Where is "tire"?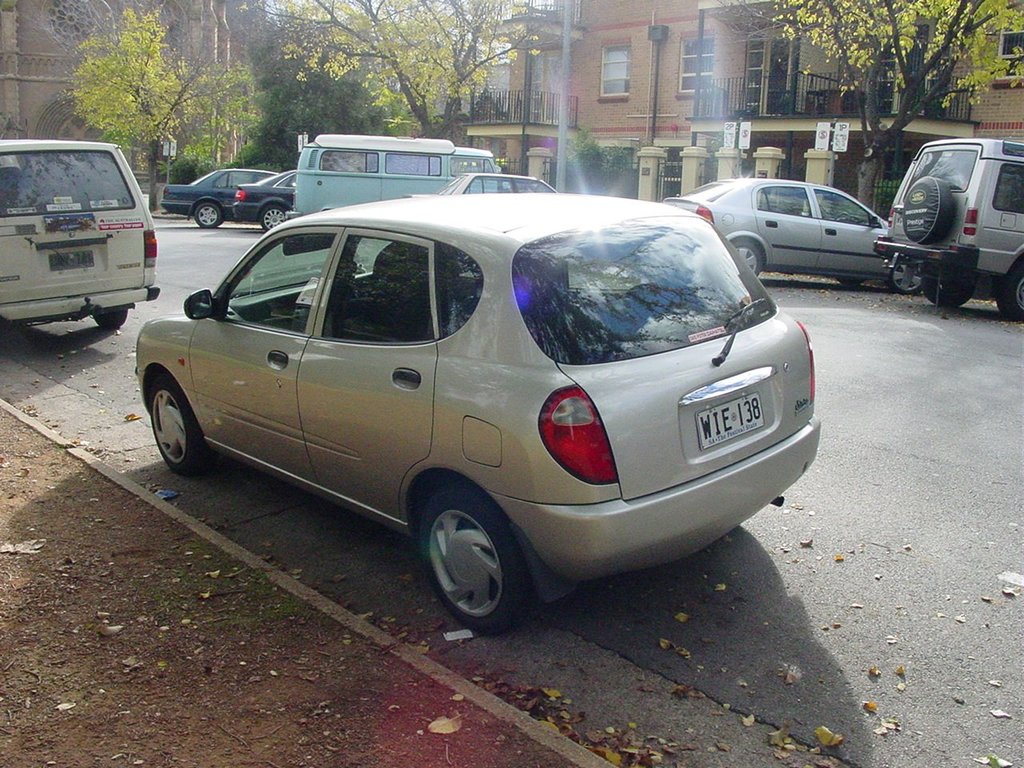
[414,481,534,630].
